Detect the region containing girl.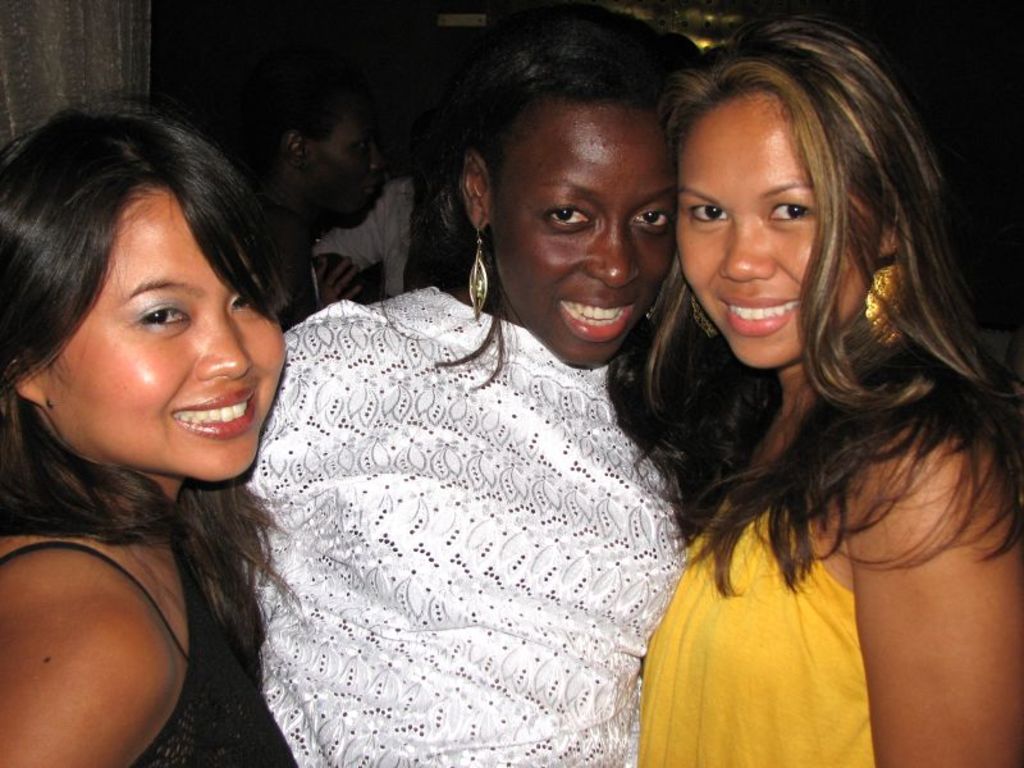
(632, 0, 1023, 767).
